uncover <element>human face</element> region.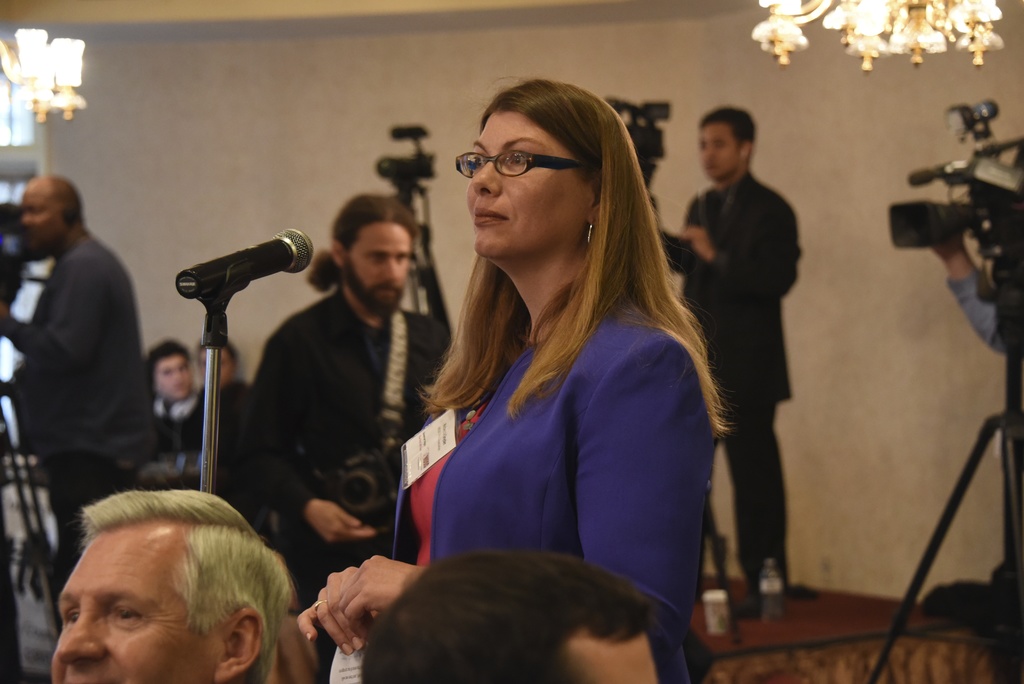
Uncovered: [349, 227, 413, 307].
